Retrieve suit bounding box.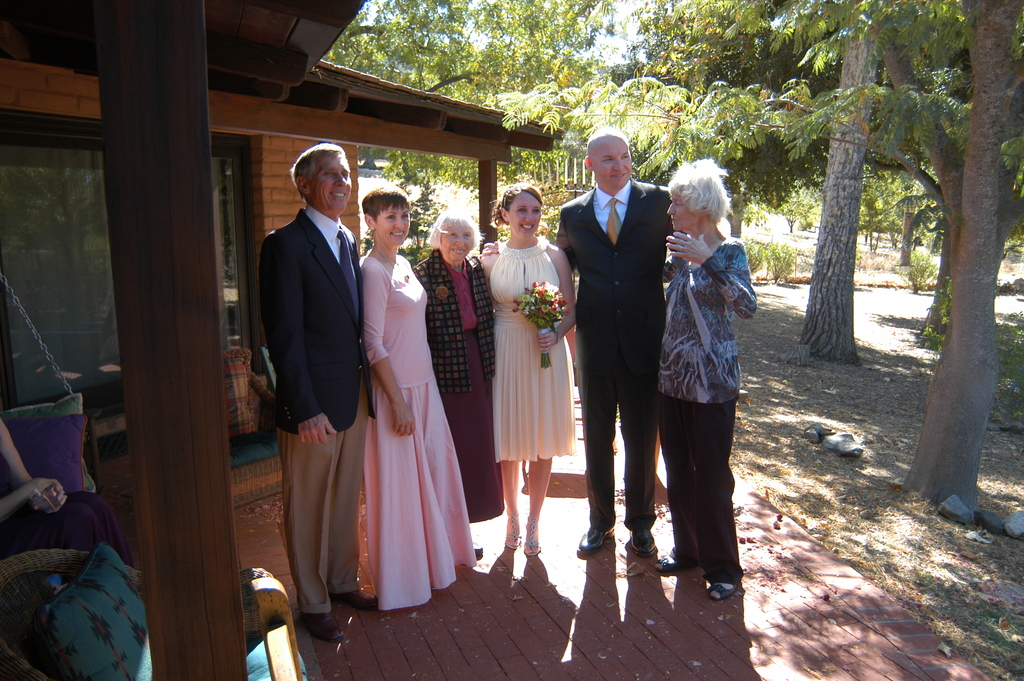
Bounding box: bbox=[264, 204, 374, 607].
